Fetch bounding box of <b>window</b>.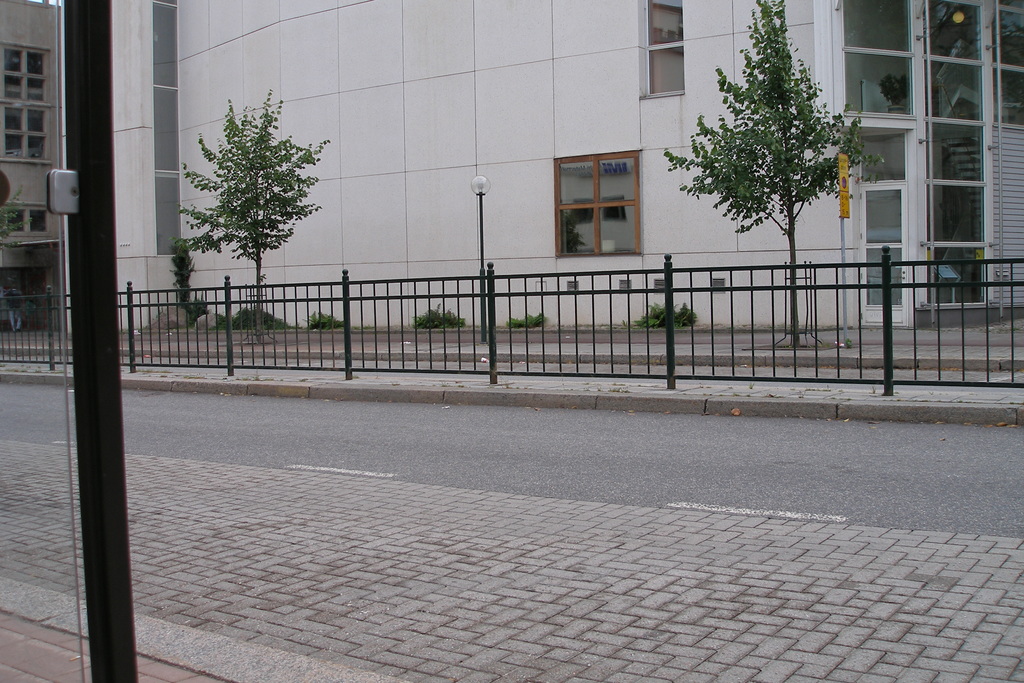
Bbox: [154, 86, 181, 172].
